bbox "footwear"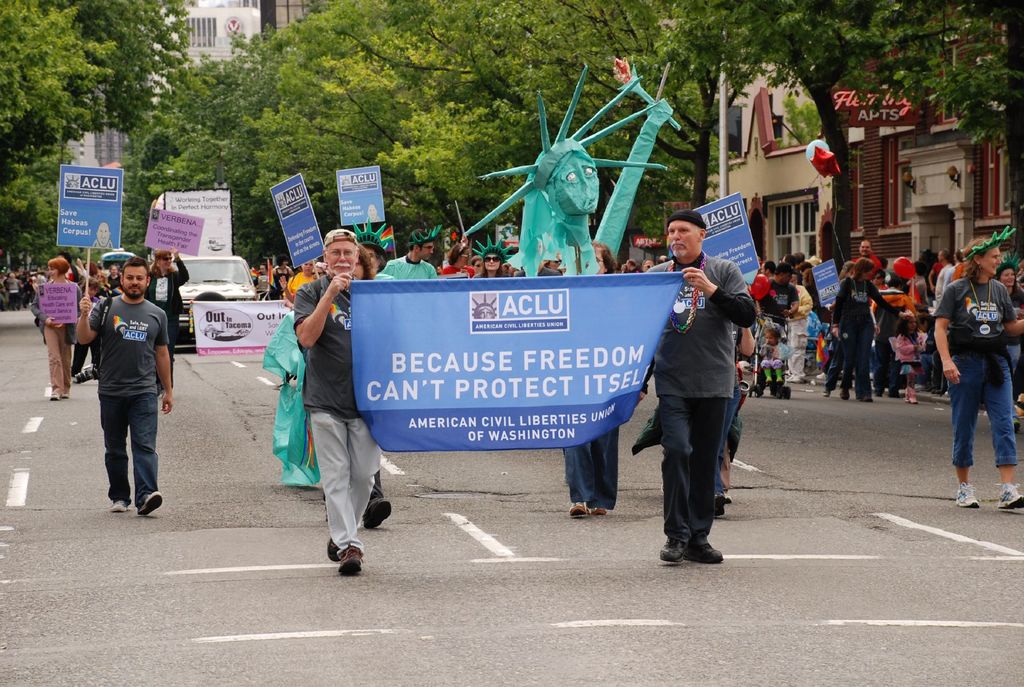
(60,389,70,398)
